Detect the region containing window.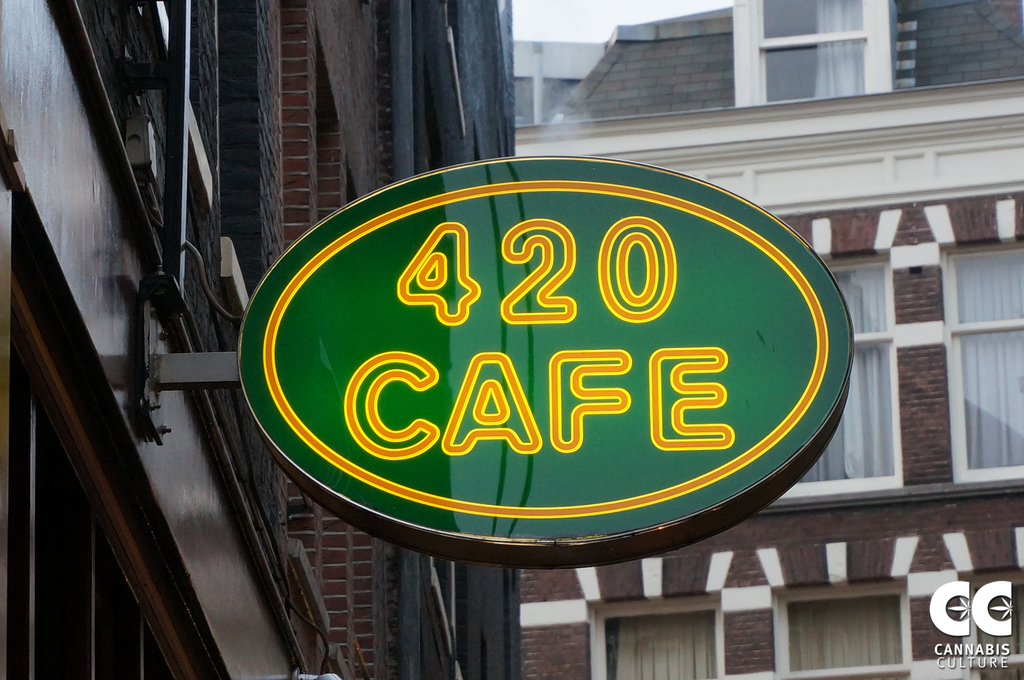
bbox=(733, 0, 888, 99).
